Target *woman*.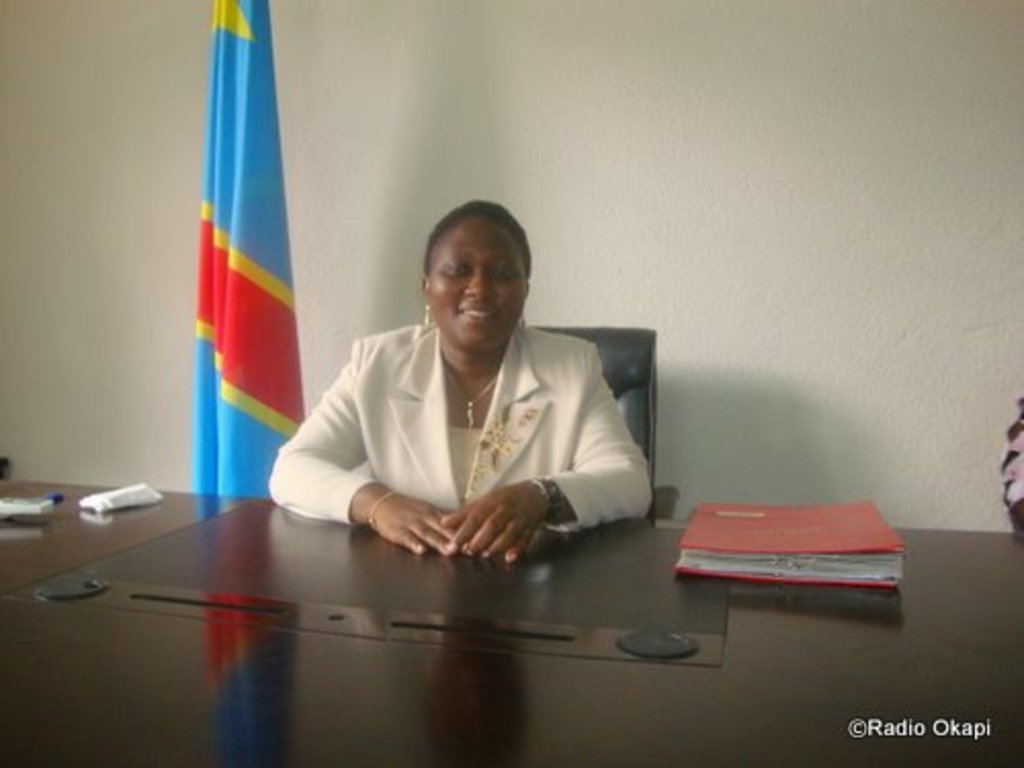
Target region: rect(274, 209, 651, 590).
